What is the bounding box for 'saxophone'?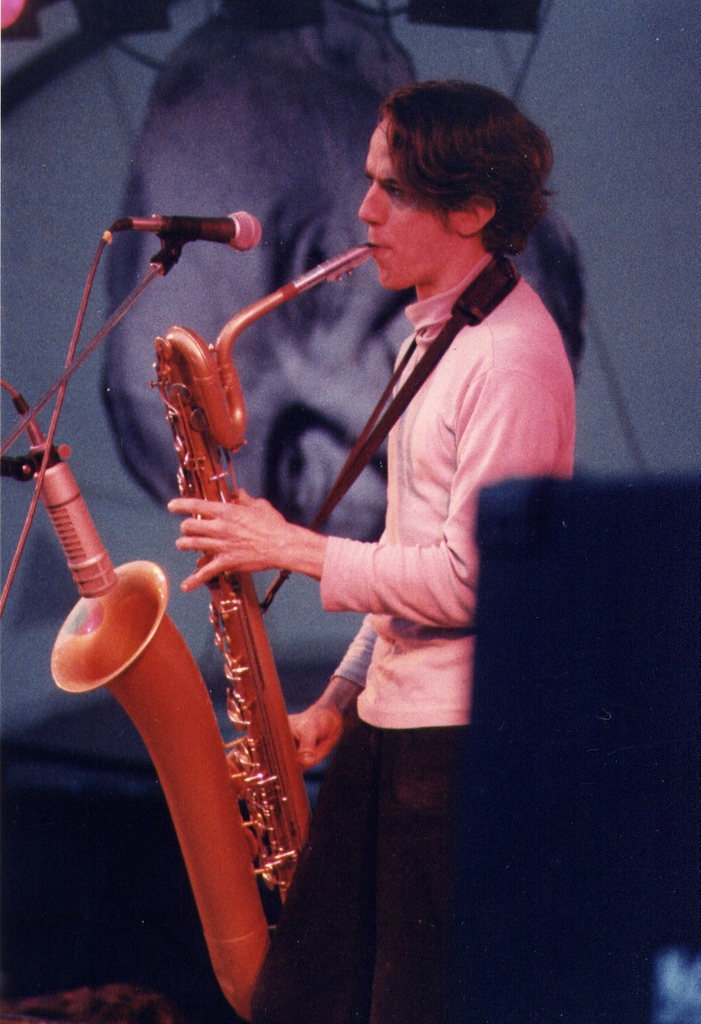
[left=49, top=246, right=386, bottom=1015].
